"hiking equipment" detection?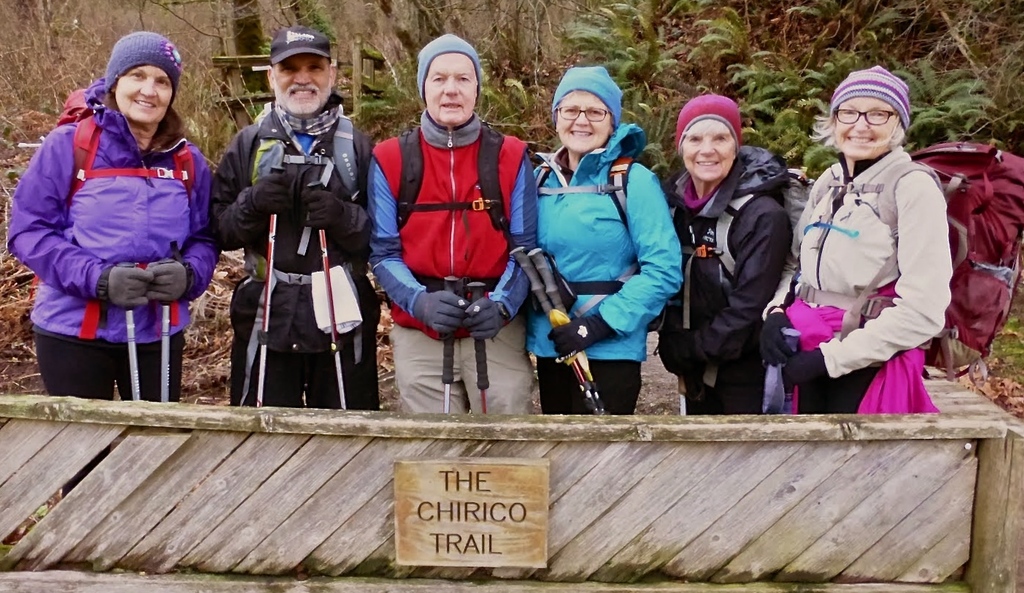
box=[665, 168, 814, 389]
